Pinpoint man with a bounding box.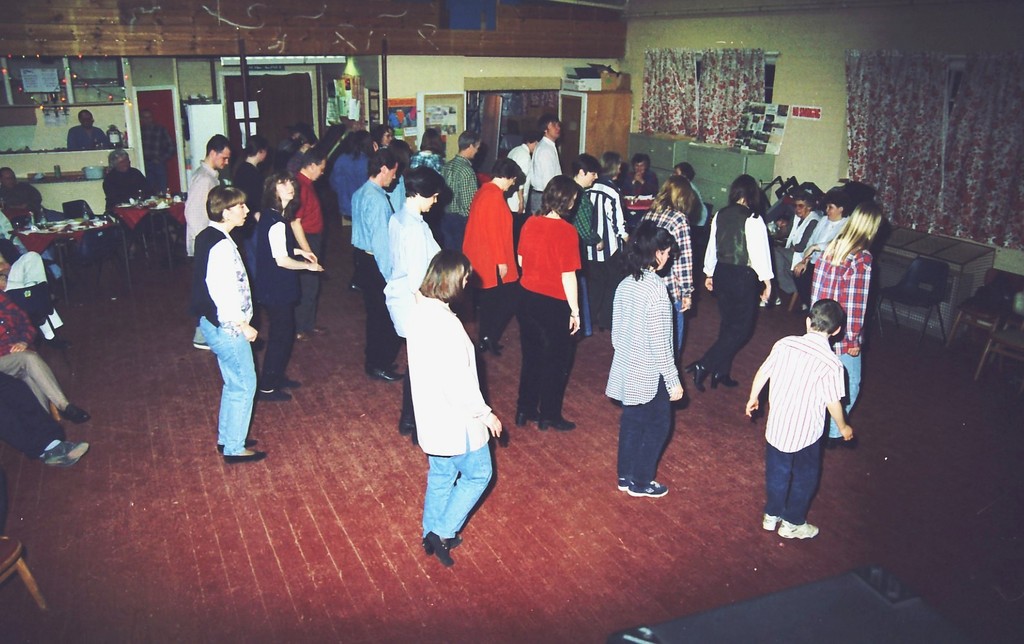
(0, 167, 62, 272).
